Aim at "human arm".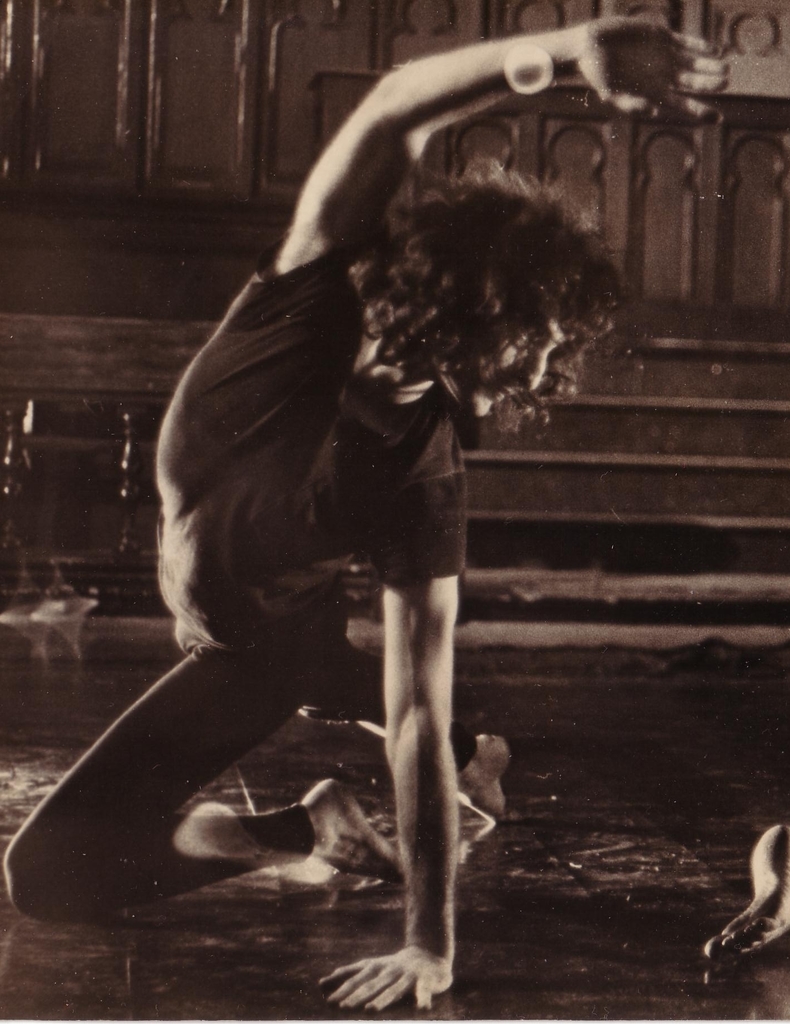
Aimed at <region>277, 15, 727, 256</region>.
